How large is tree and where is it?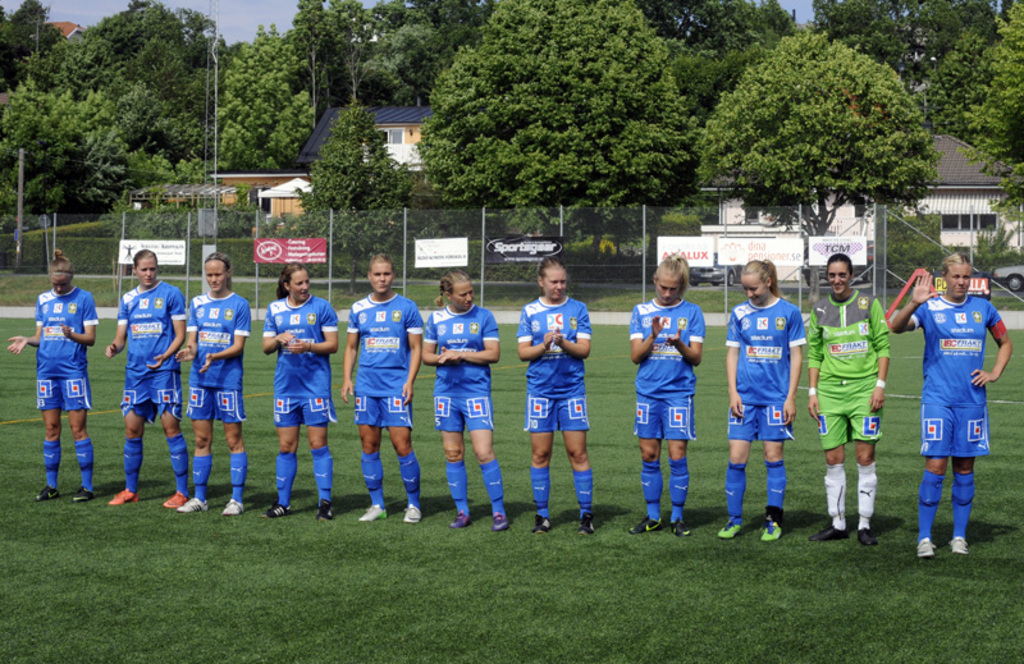
Bounding box: l=653, t=29, r=966, b=238.
